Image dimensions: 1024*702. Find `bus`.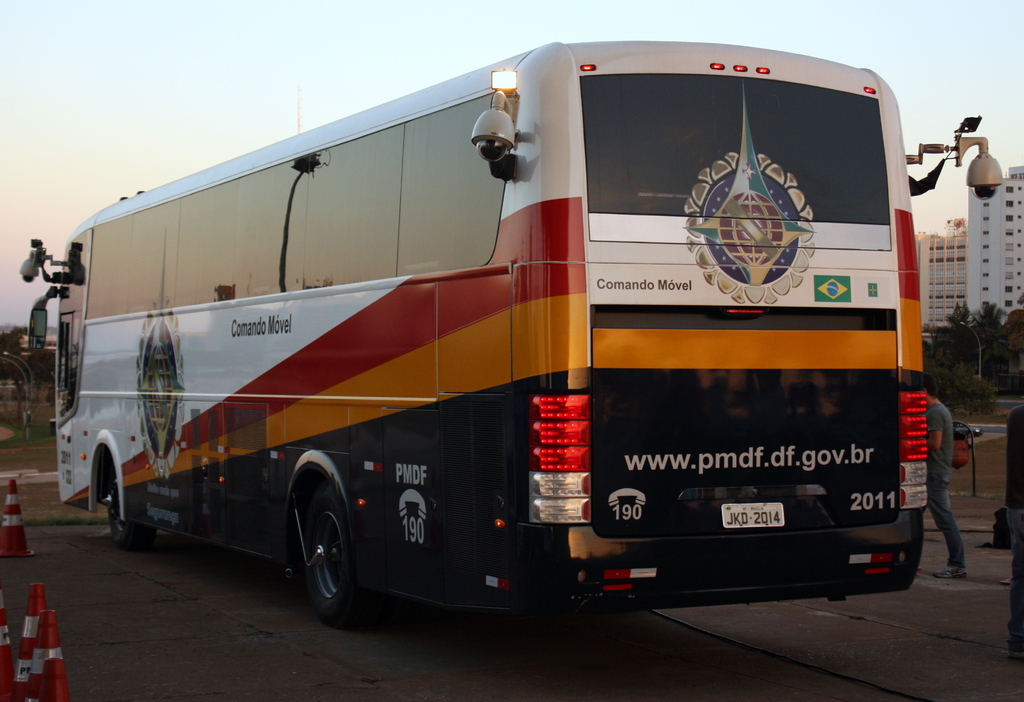
bbox=[19, 41, 1000, 623].
